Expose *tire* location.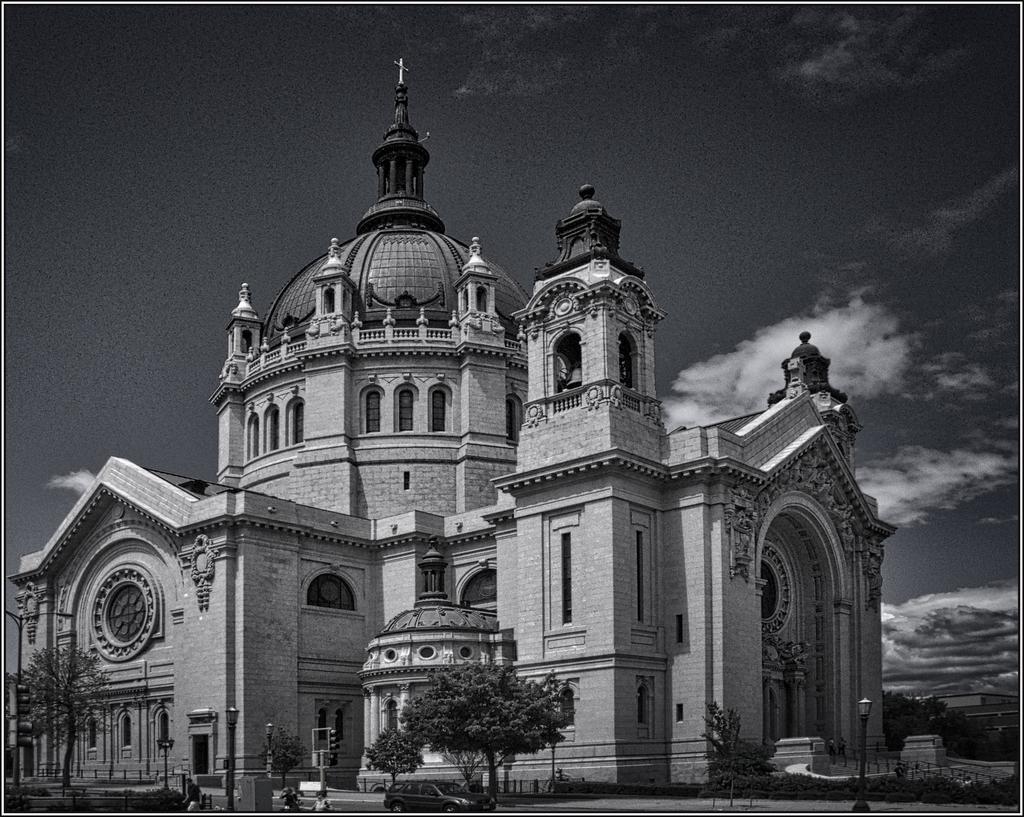
Exposed at {"x1": 447, "y1": 804, "x2": 460, "y2": 811}.
